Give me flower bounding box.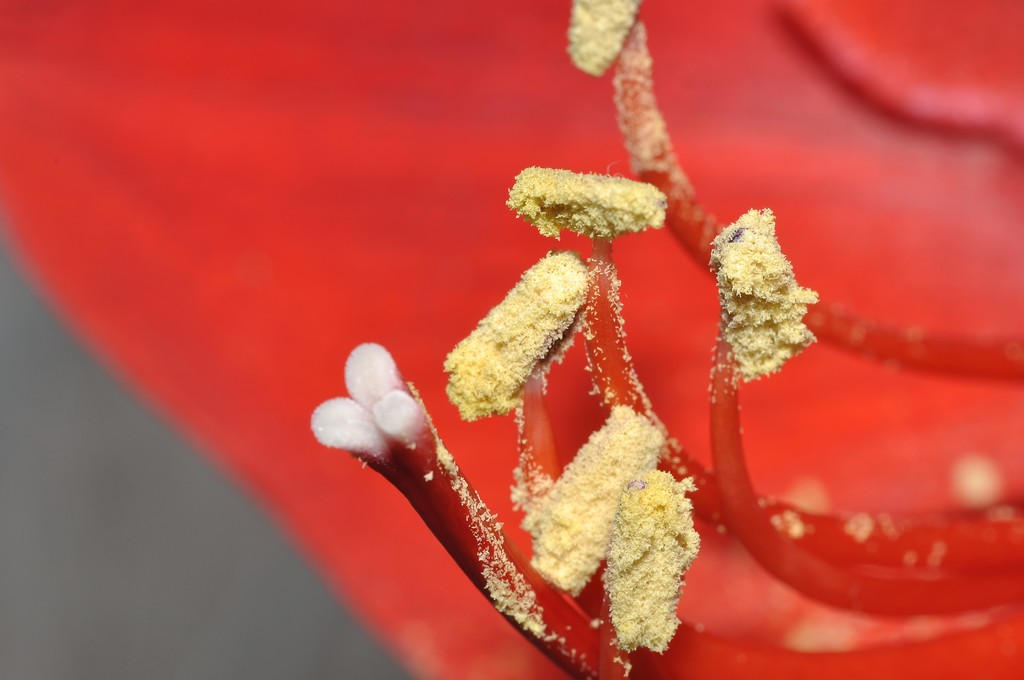
bbox(0, 0, 1023, 679).
